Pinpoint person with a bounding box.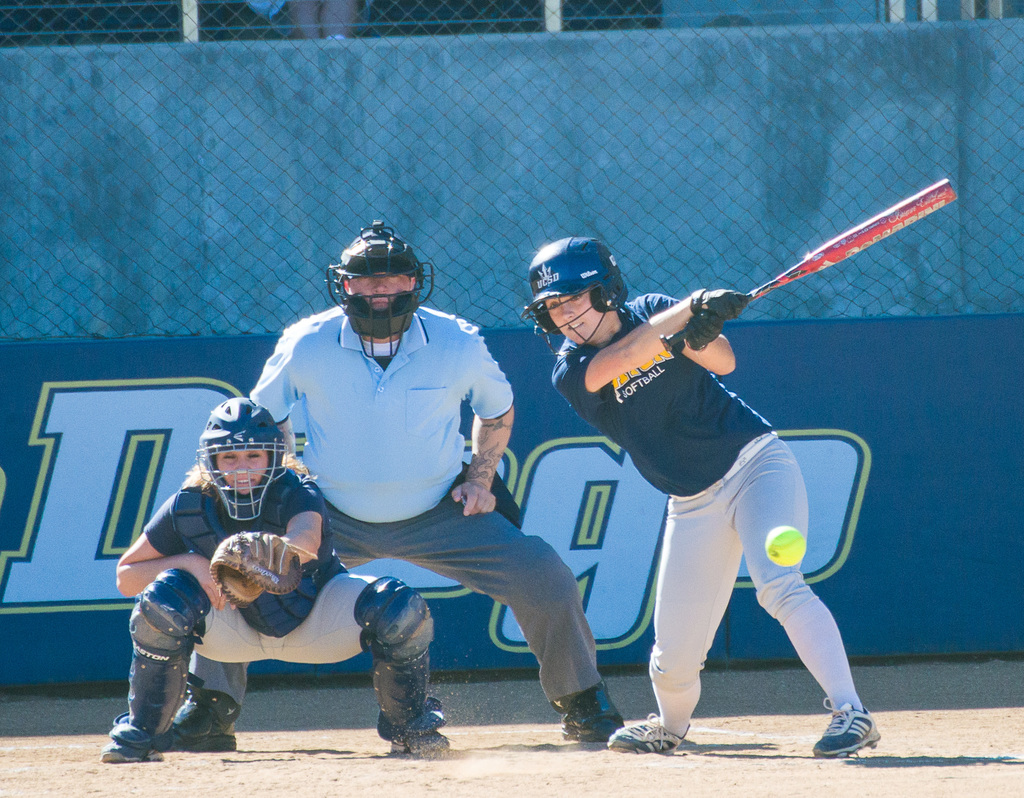
<region>526, 235, 879, 762</region>.
